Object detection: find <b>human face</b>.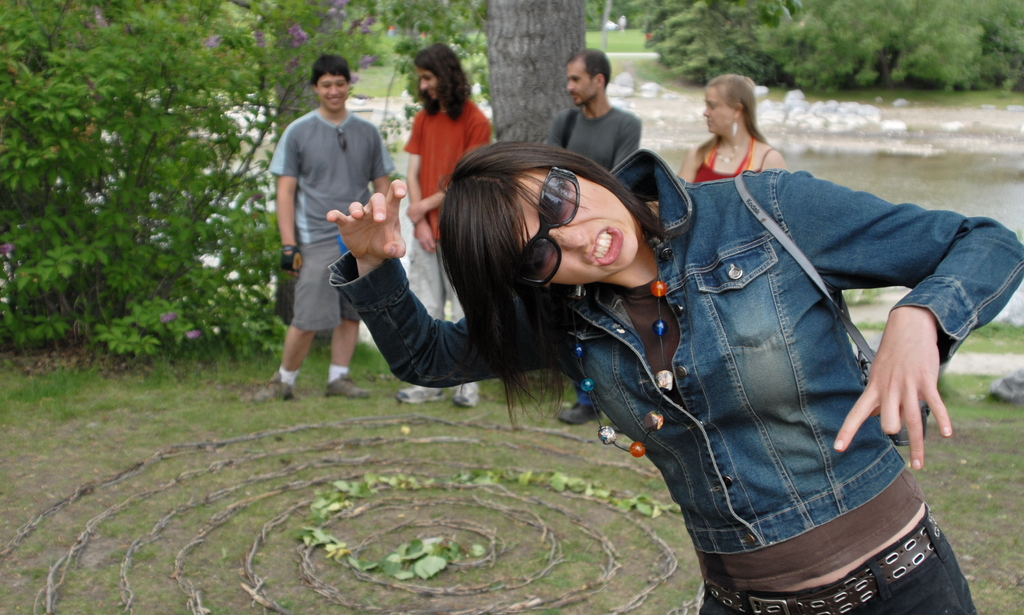
rect(315, 68, 351, 113).
